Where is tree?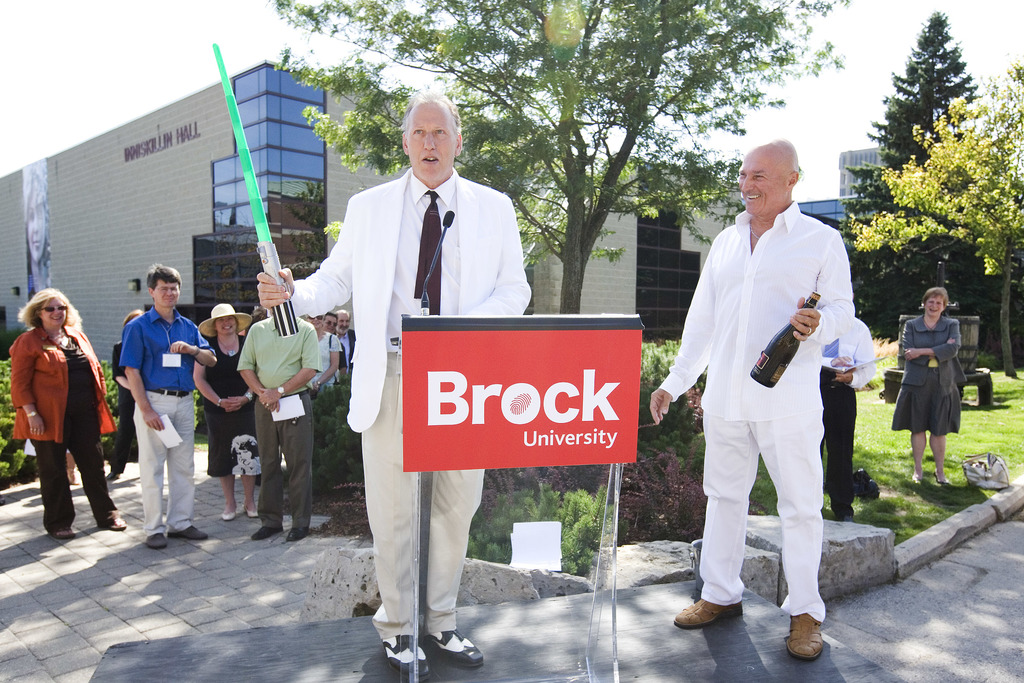
{"x1": 854, "y1": 6, "x2": 993, "y2": 226}.
